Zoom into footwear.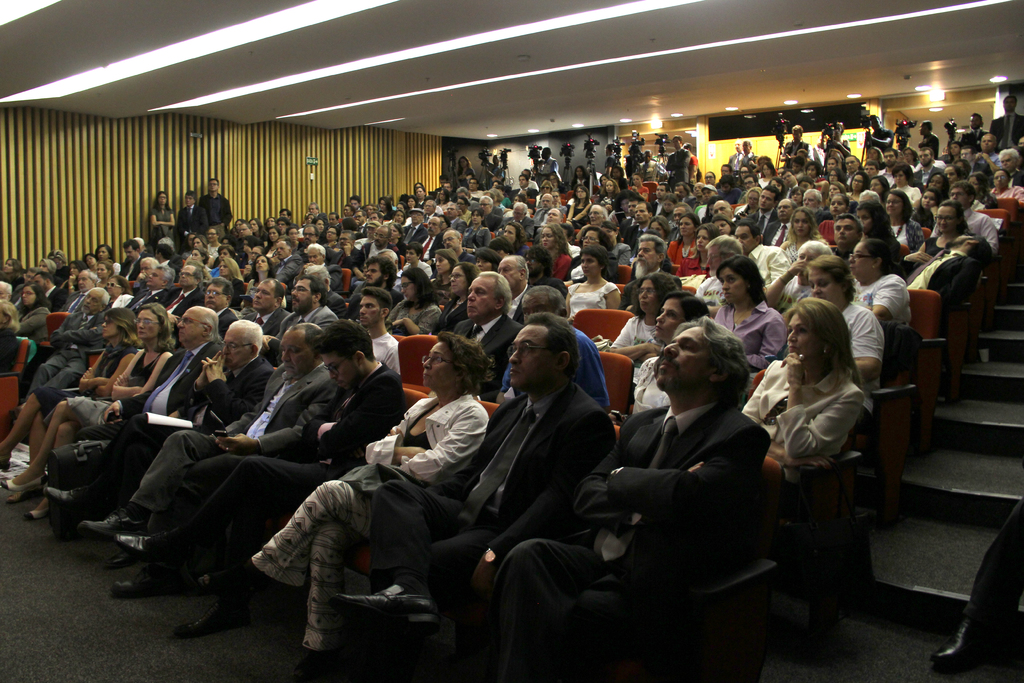
Zoom target: (168,600,251,641).
